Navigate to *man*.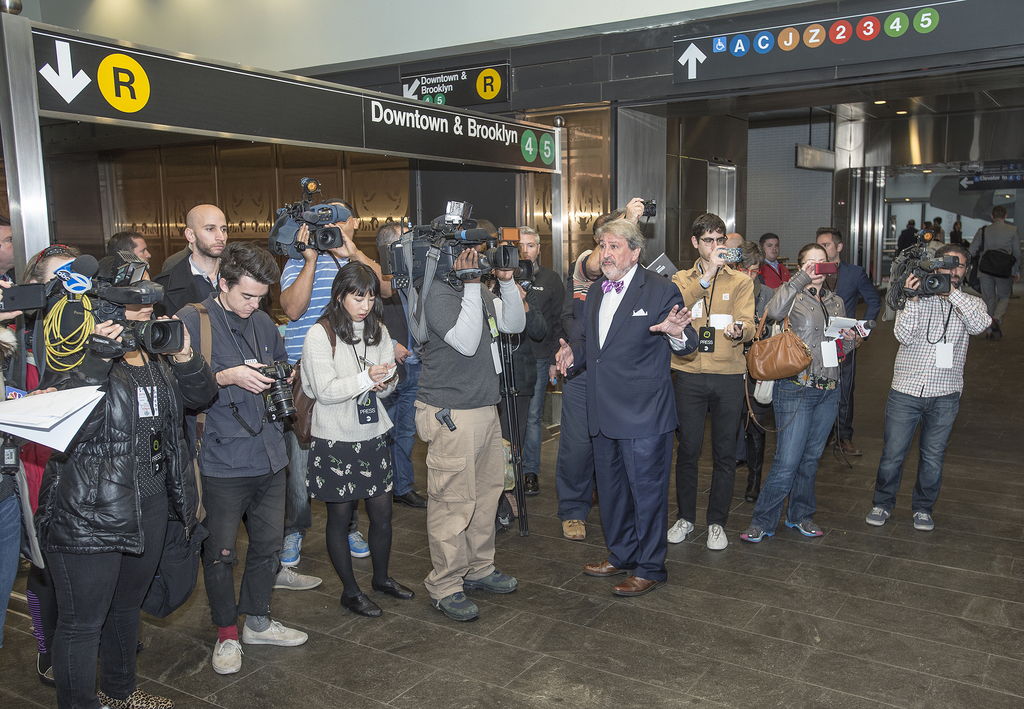
Navigation target: (0, 215, 20, 281).
